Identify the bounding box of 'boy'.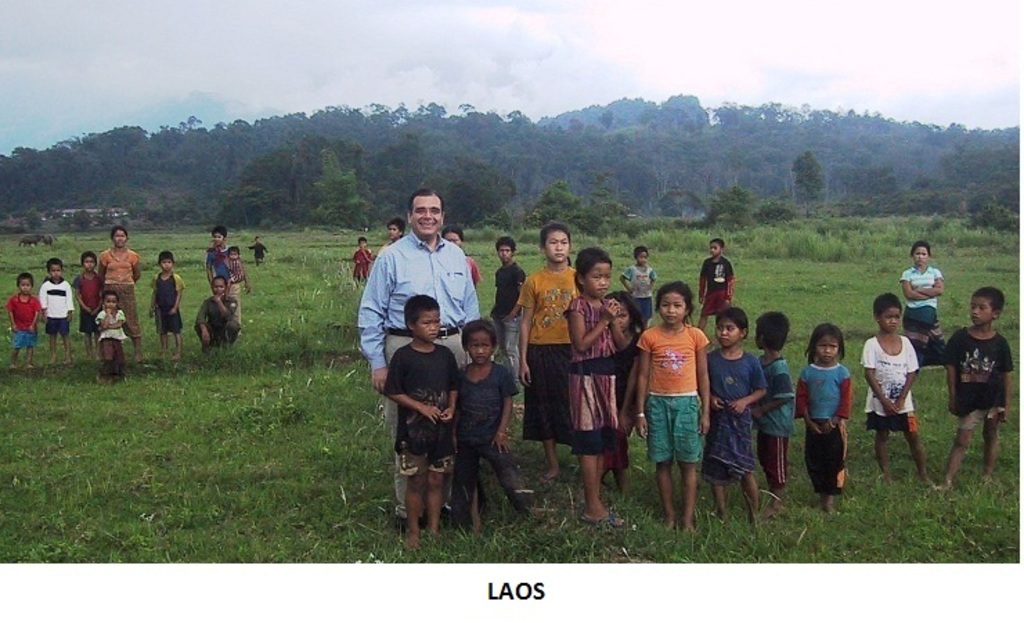
(691, 234, 735, 334).
